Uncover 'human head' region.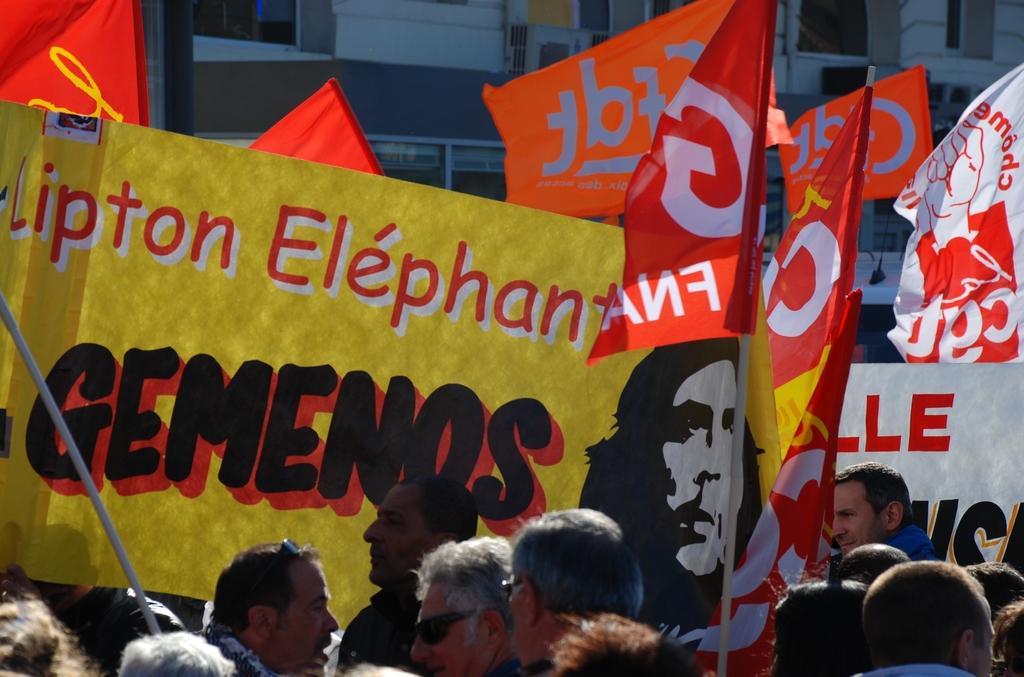
Uncovered: (992, 603, 1023, 676).
